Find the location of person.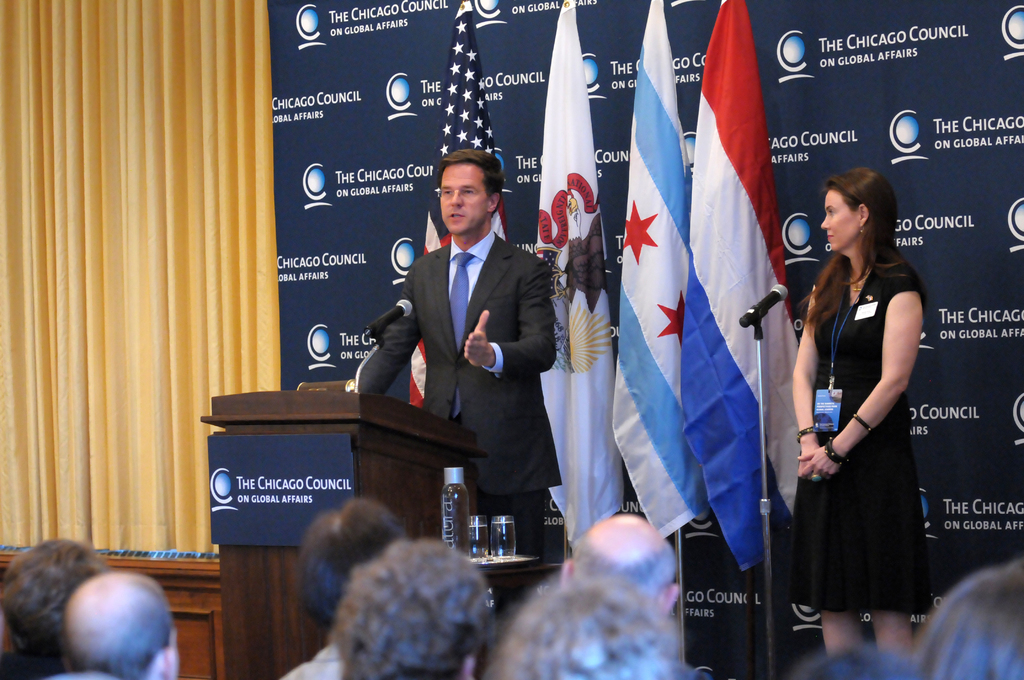
Location: [left=924, top=559, right=1023, bottom=679].
